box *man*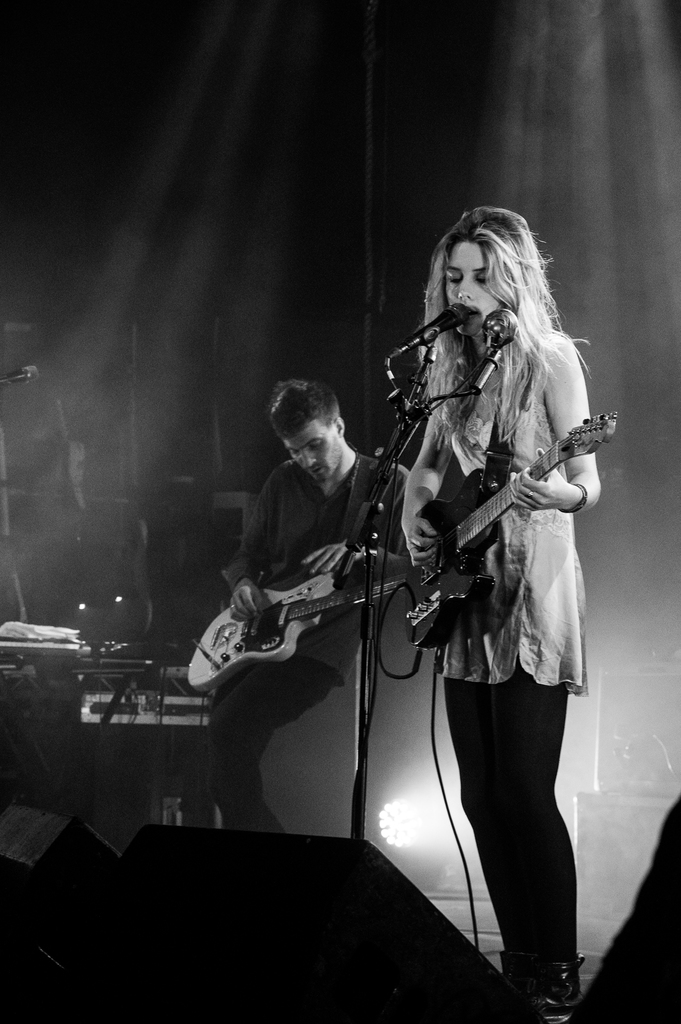
(left=204, top=378, right=411, bottom=829)
